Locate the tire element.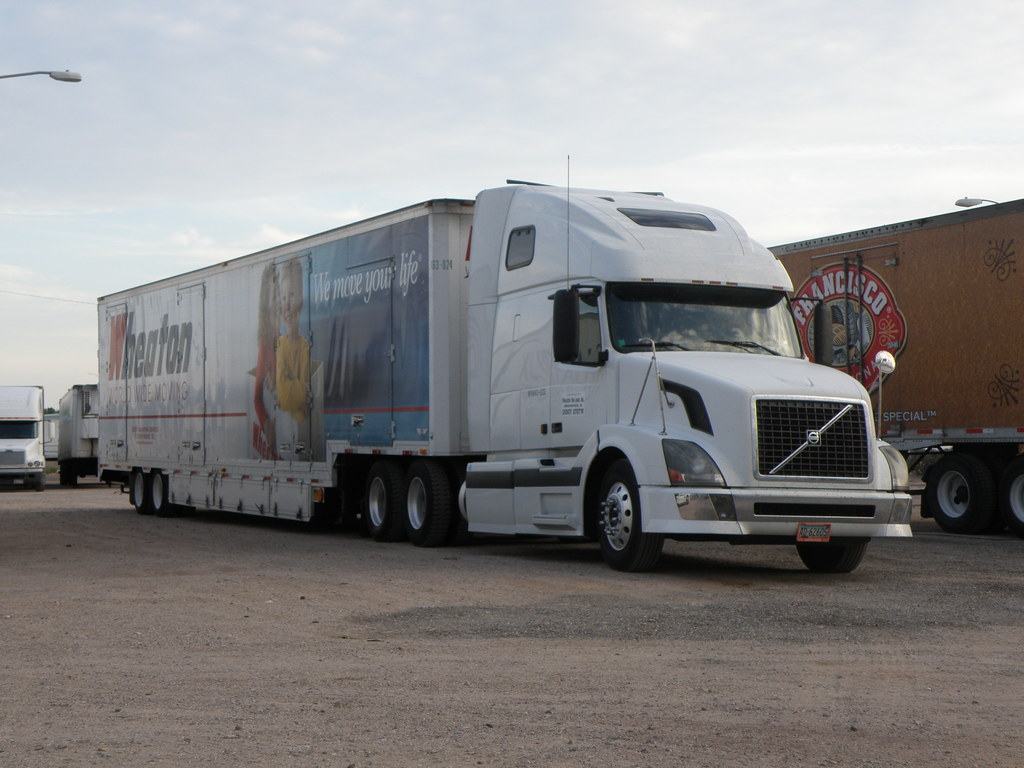
Element bbox: select_region(31, 474, 45, 490).
